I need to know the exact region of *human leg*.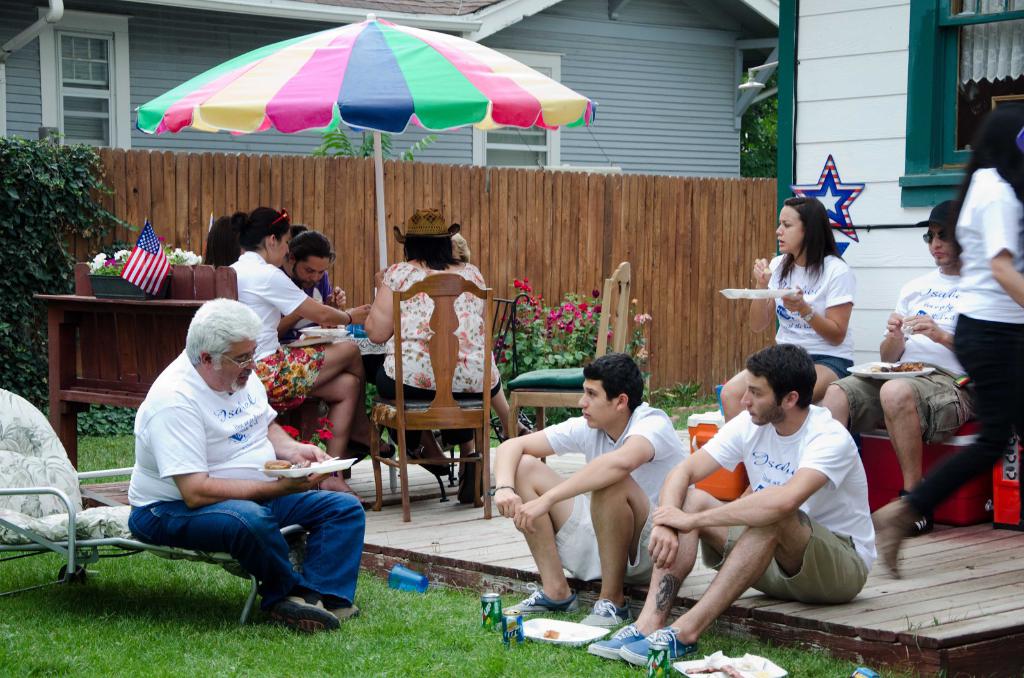
Region: bbox(587, 488, 742, 659).
